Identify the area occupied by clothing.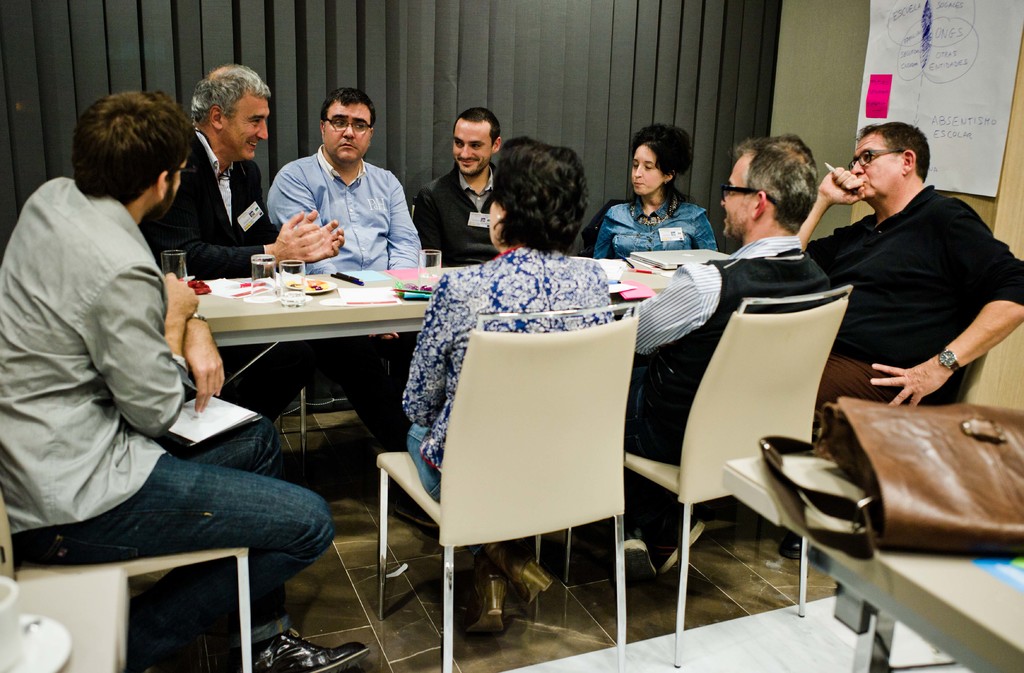
Area: Rect(410, 245, 611, 638).
